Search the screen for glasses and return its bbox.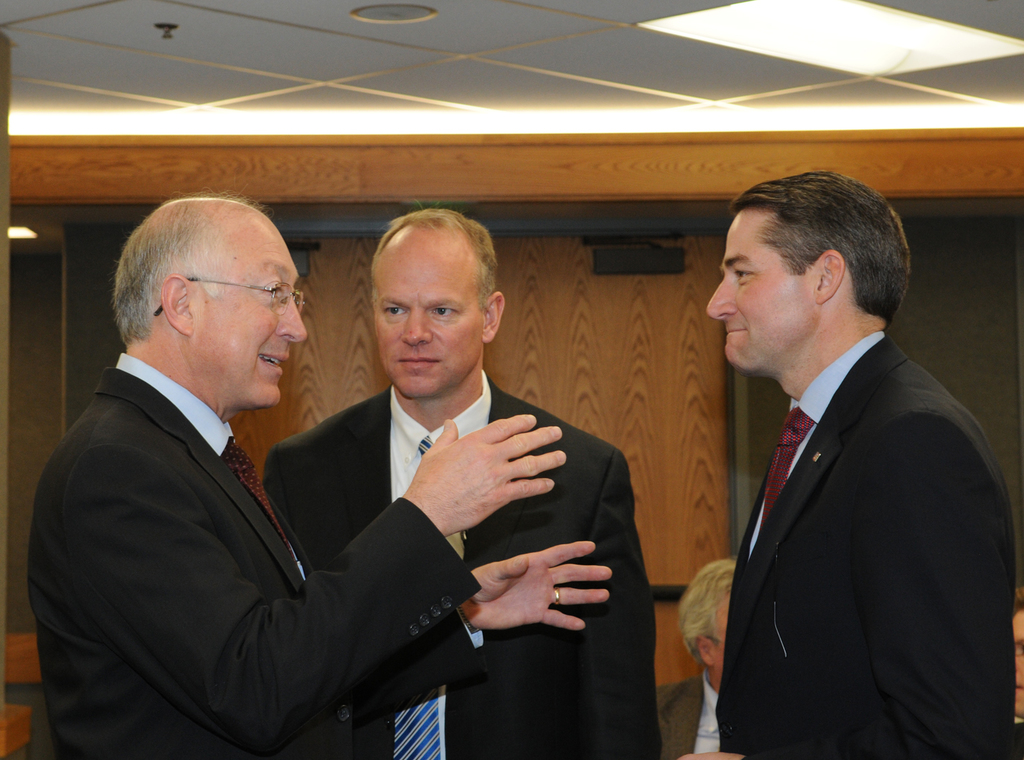
Found: bbox=(177, 264, 314, 312).
